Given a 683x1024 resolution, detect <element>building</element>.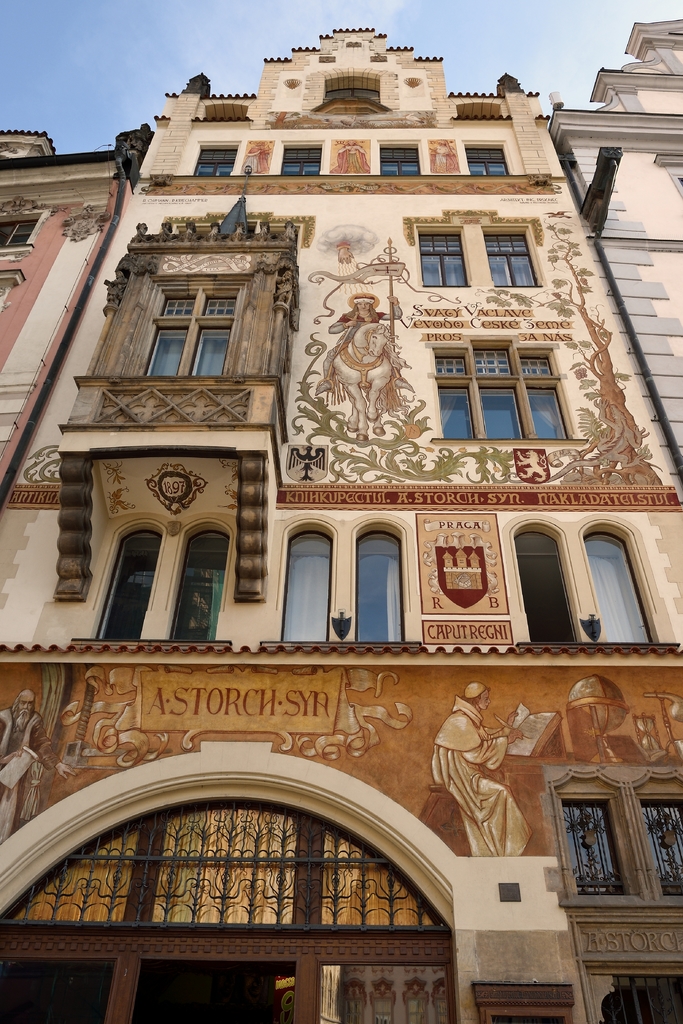
(0,29,682,1023).
